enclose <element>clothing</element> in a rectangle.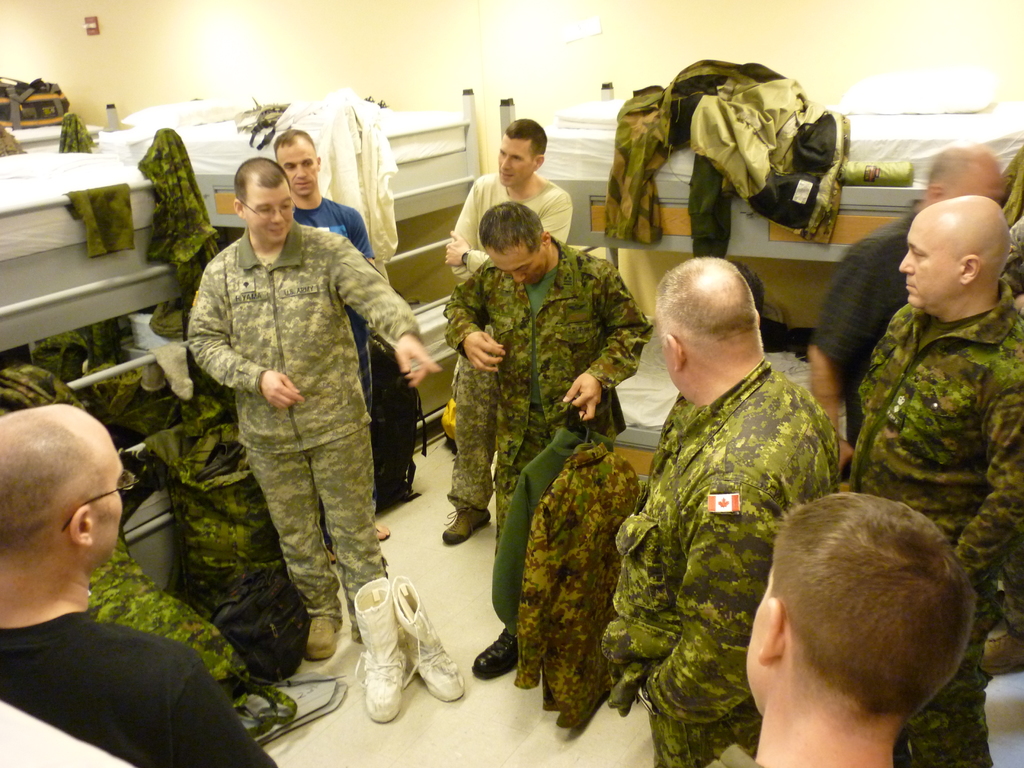
x1=651, y1=58, x2=846, y2=261.
